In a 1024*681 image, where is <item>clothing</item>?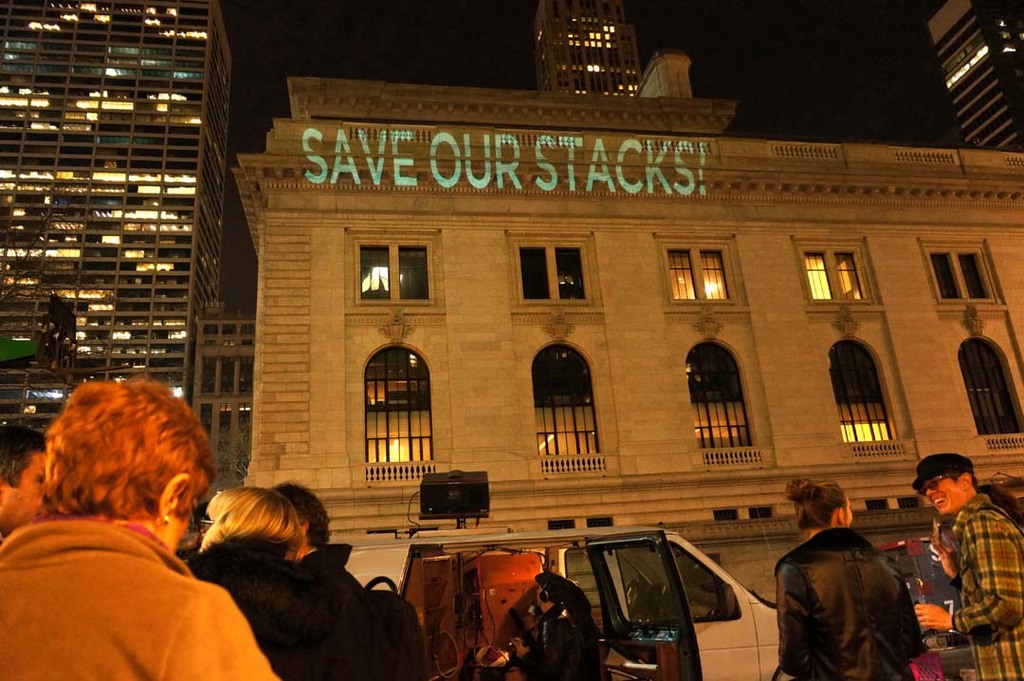
[x1=944, y1=495, x2=1023, y2=680].
